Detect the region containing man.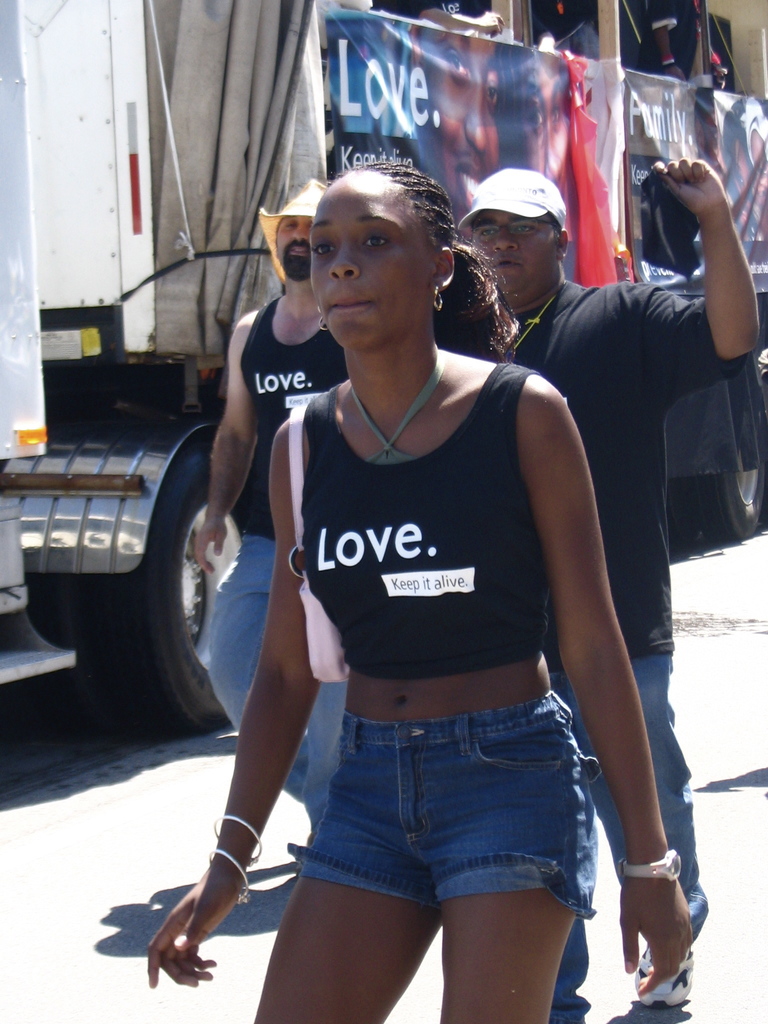
BBox(174, 168, 335, 865).
